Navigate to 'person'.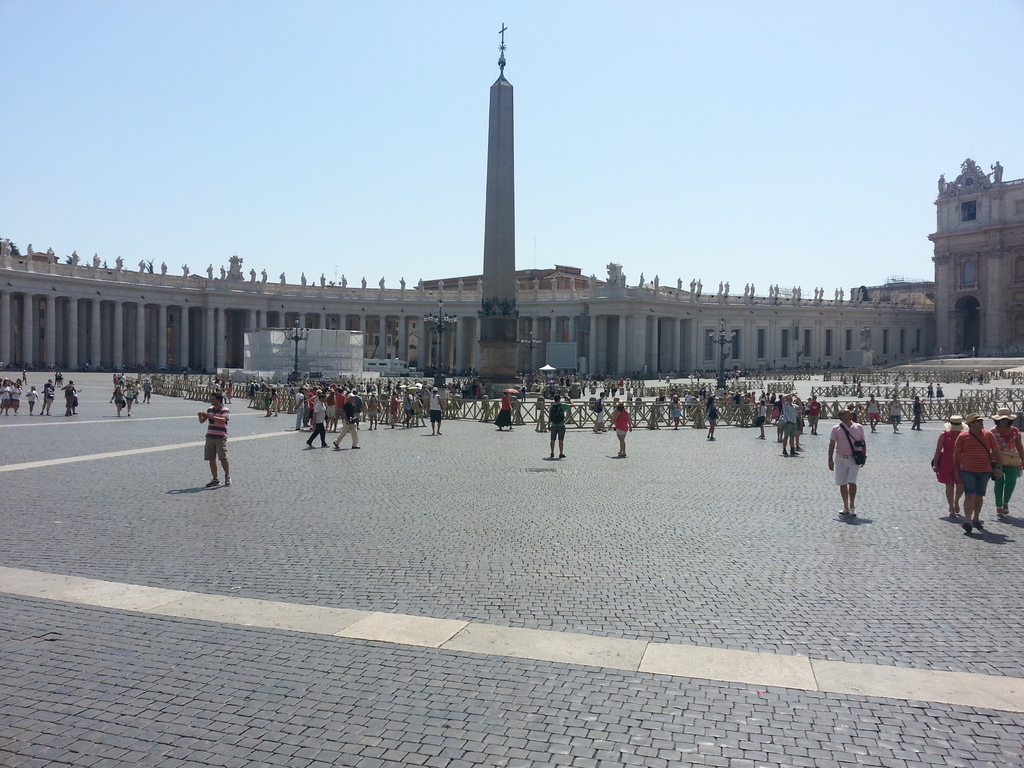
Navigation target: pyautogui.locateOnScreen(378, 275, 385, 291).
